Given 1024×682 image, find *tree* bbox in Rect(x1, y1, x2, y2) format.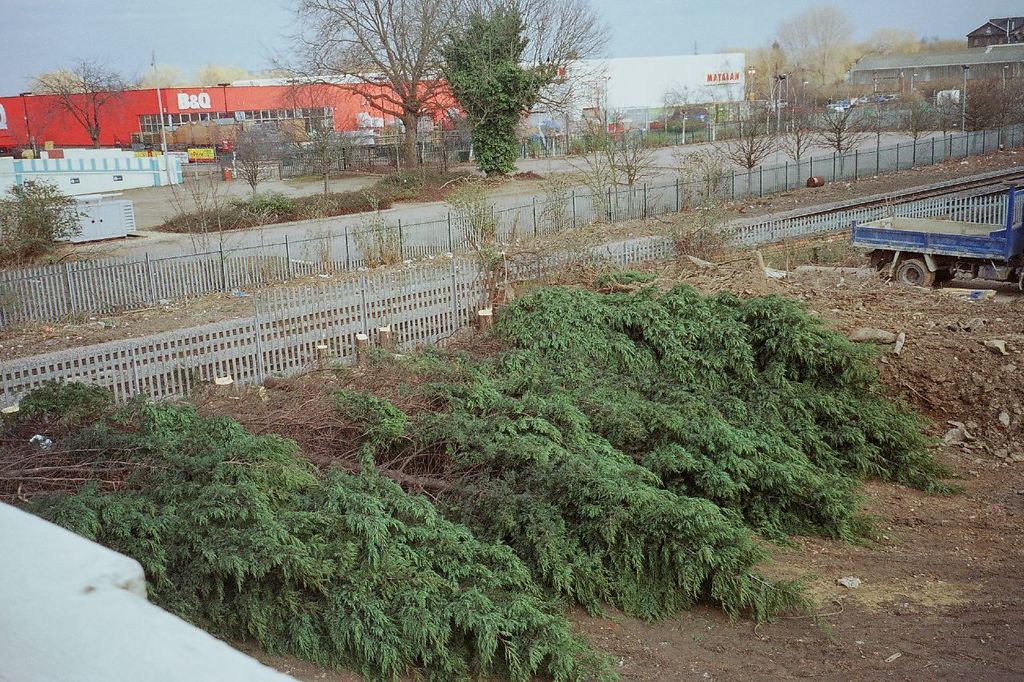
Rect(441, 4, 556, 174).
